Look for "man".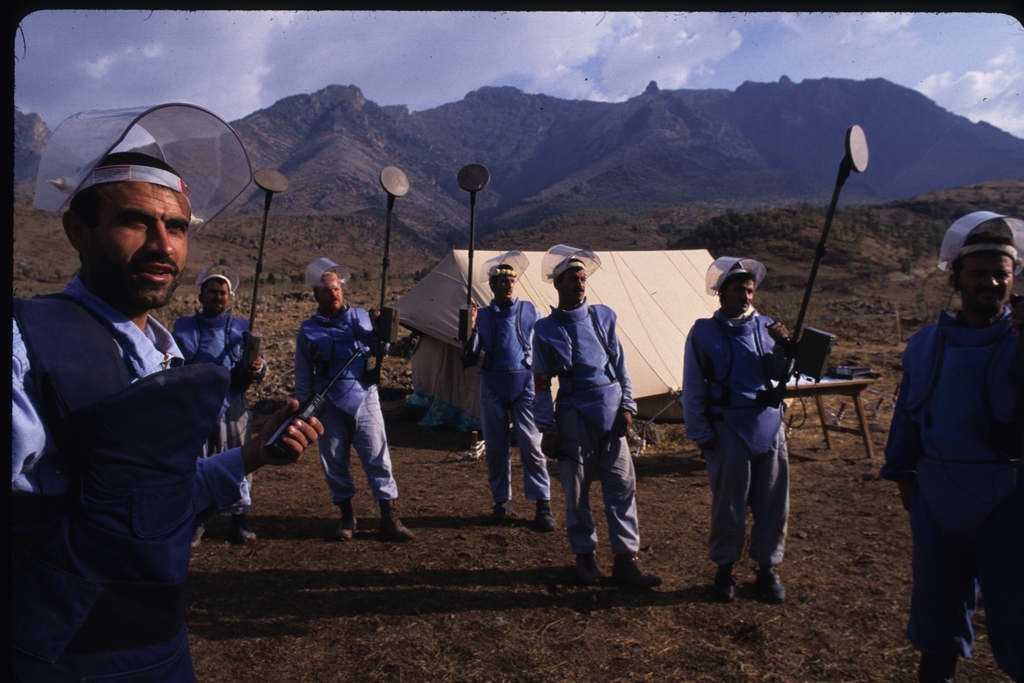
Found: <box>164,262,262,545</box>.
